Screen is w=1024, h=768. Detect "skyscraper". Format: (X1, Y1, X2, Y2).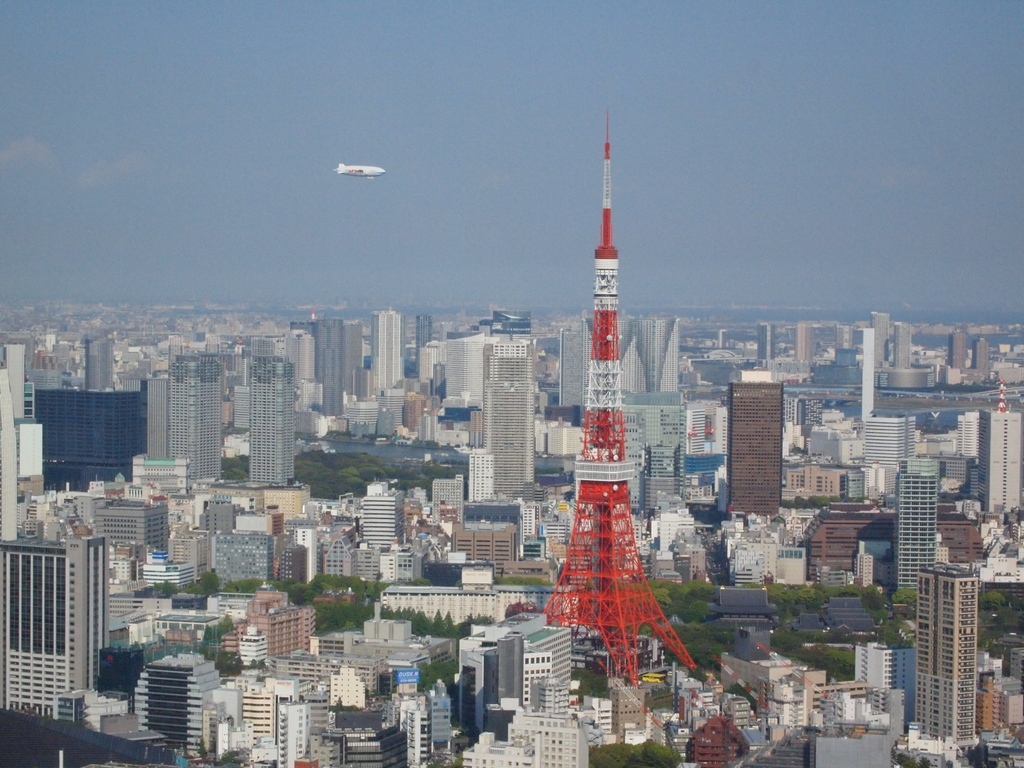
(891, 324, 915, 365).
